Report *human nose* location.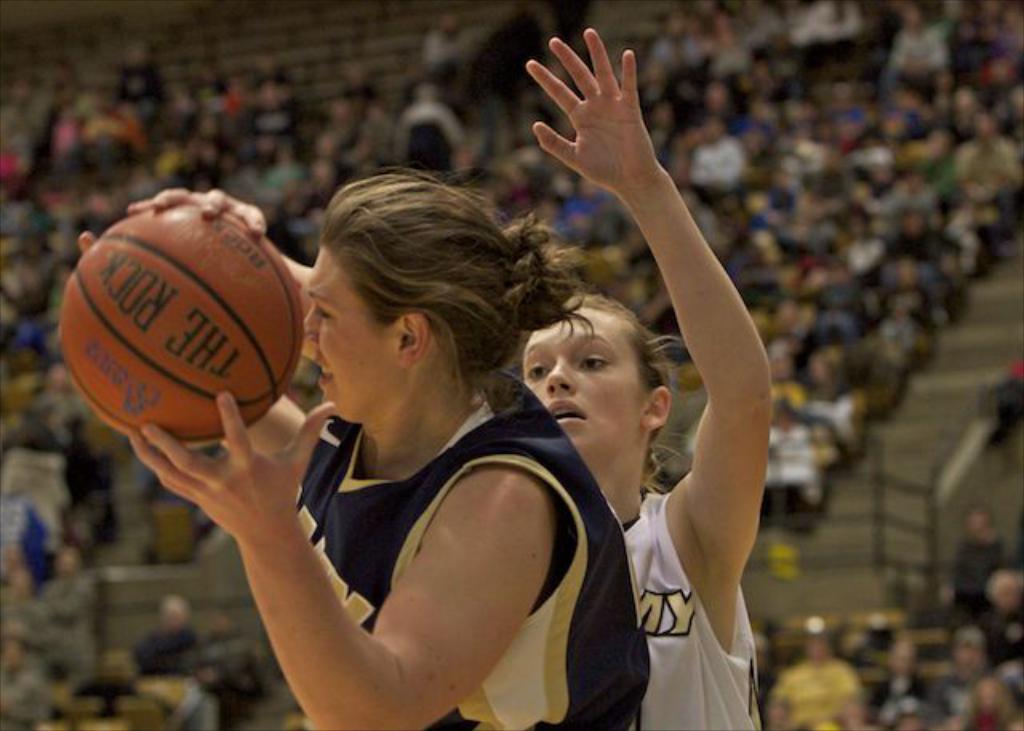
Report: 542,354,578,392.
